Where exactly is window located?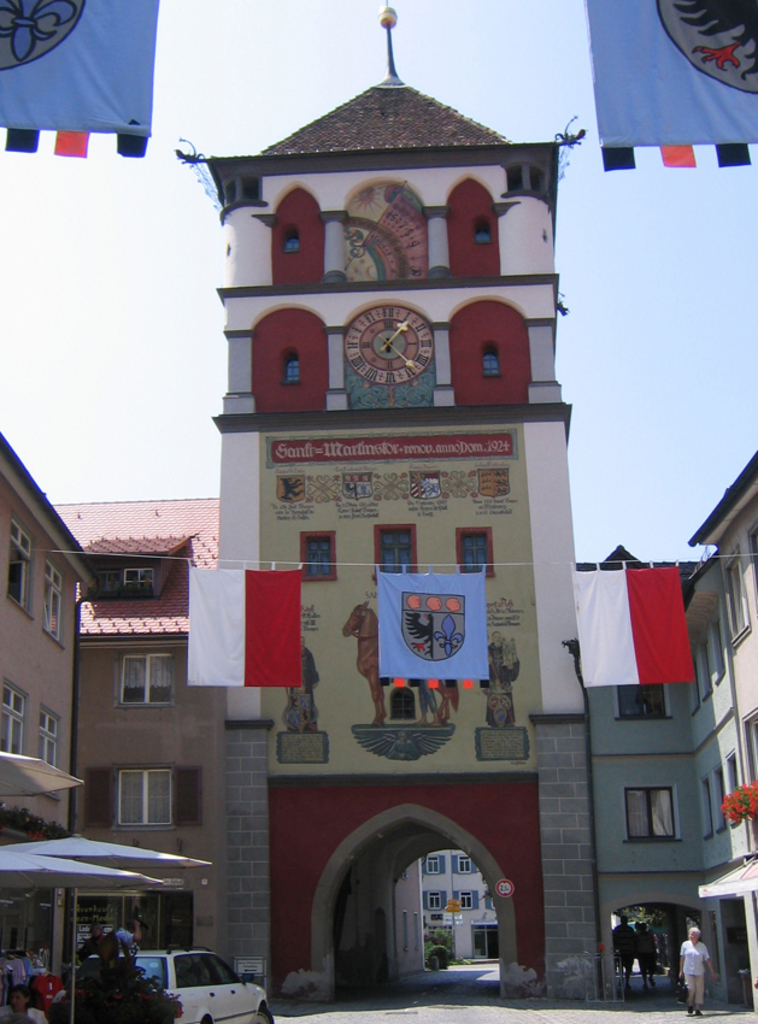
Its bounding box is bbox=[458, 855, 476, 875].
